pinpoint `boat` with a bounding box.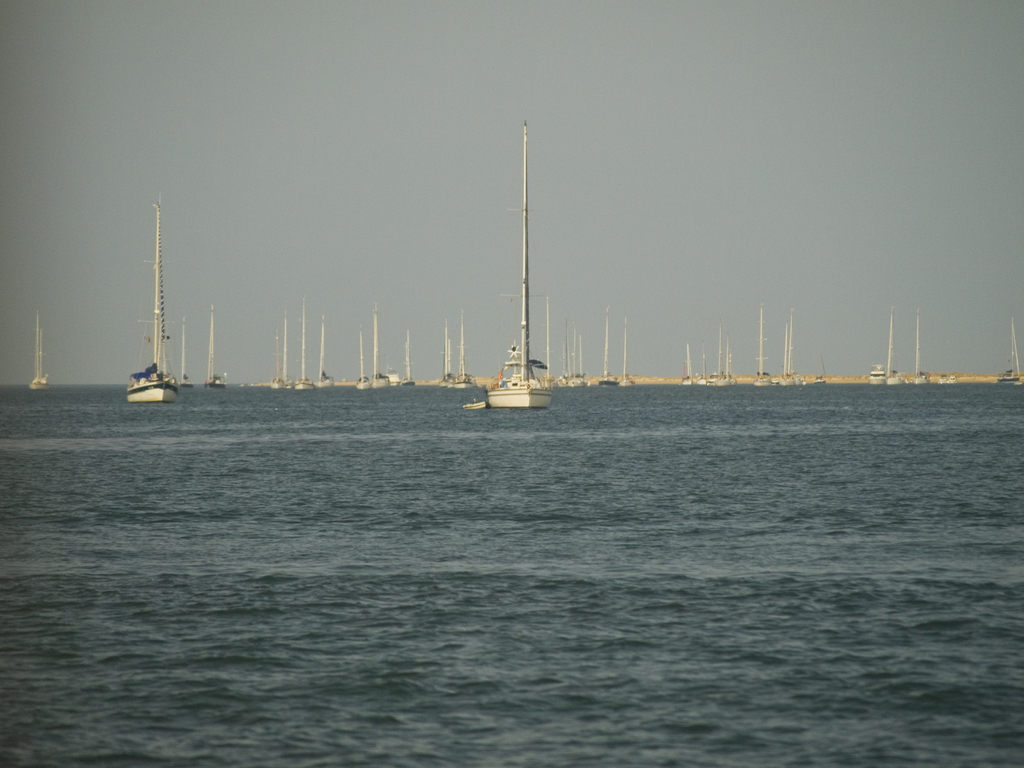
bbox=(128, 205, 180, 403).
